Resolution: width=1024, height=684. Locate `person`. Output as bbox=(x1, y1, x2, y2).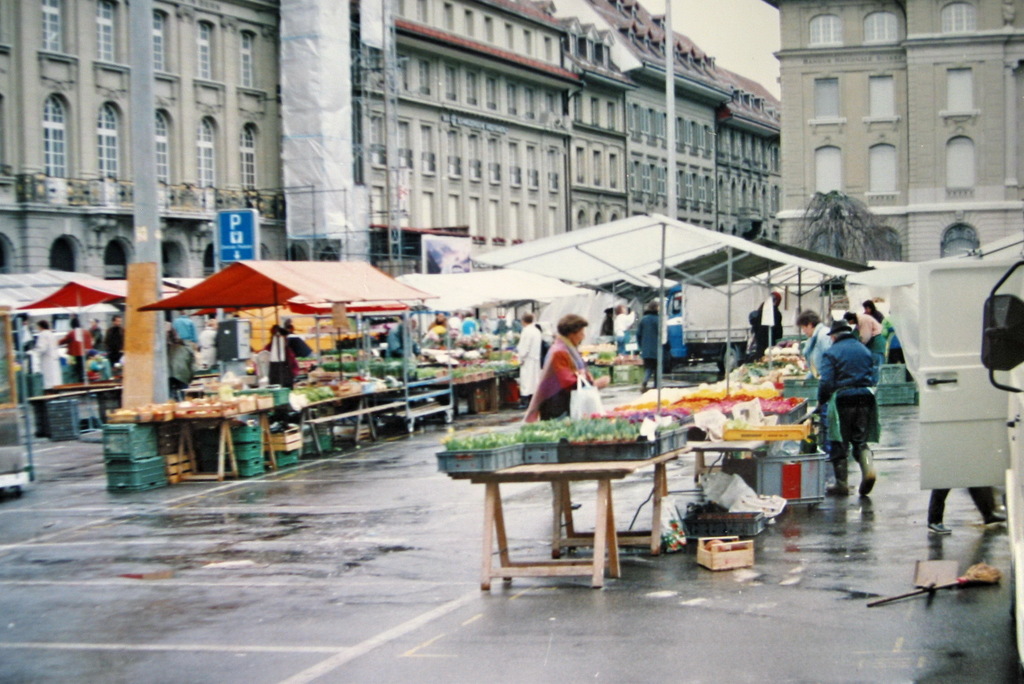
bbox=(526, 314, 601, 433).
